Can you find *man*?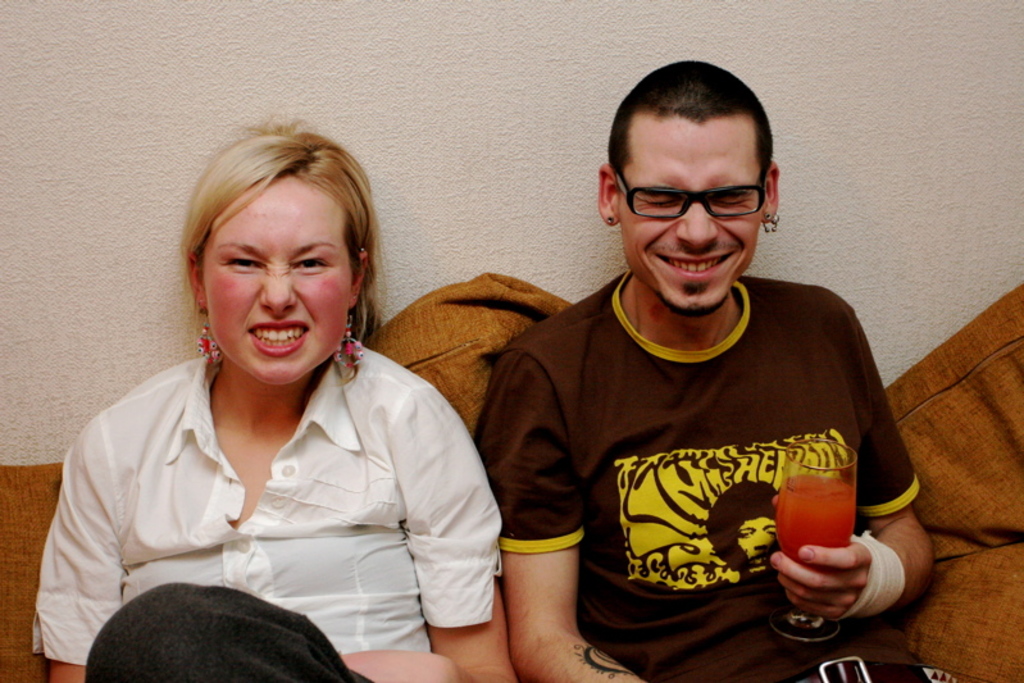
Yes, bounding box: (460, 59, 936, 682).
